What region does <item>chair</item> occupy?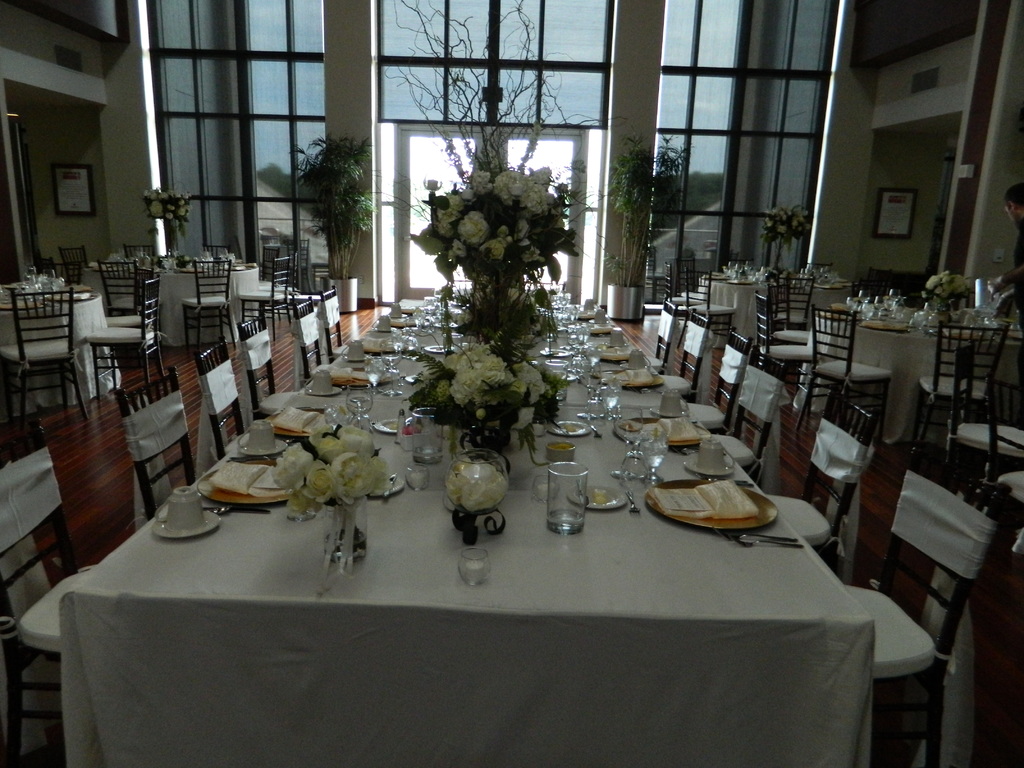
<box>860,433,1006,767</box>.
